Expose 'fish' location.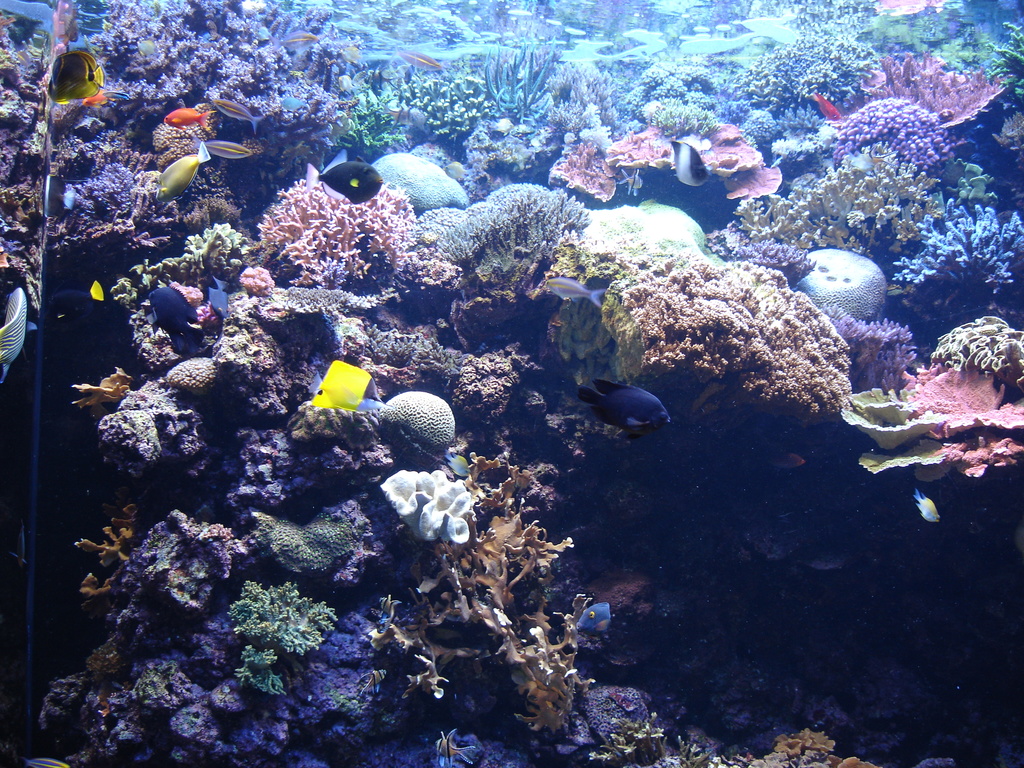
Exposed at <region>0, 285, 38, 385</region>.
